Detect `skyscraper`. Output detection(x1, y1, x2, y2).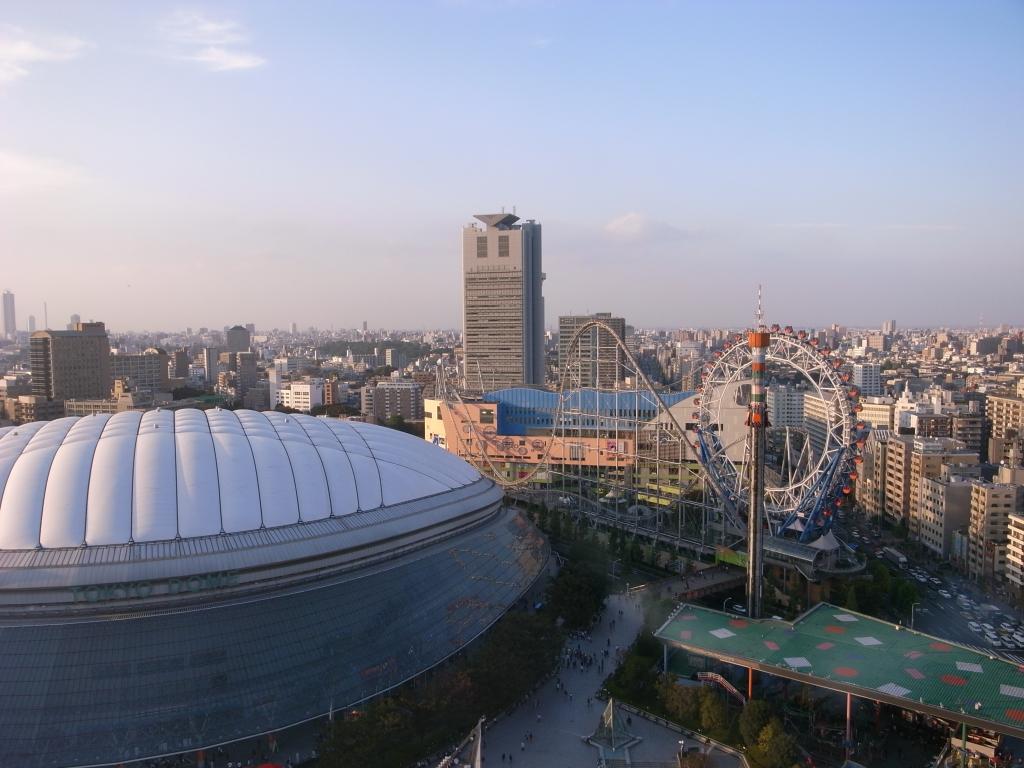
detection(466, 215, 542, 390).
